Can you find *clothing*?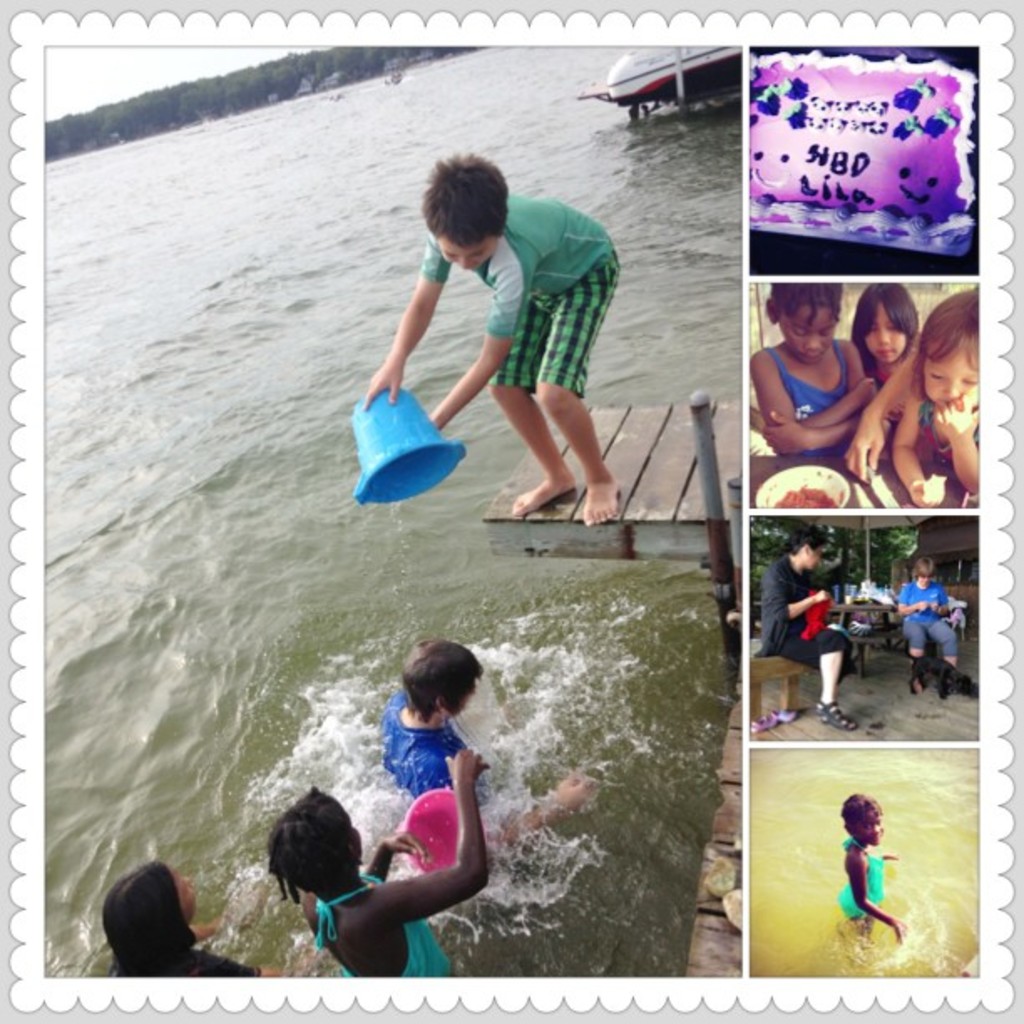
Yes, bounding box: BBox(838, 835, 883, 915).
